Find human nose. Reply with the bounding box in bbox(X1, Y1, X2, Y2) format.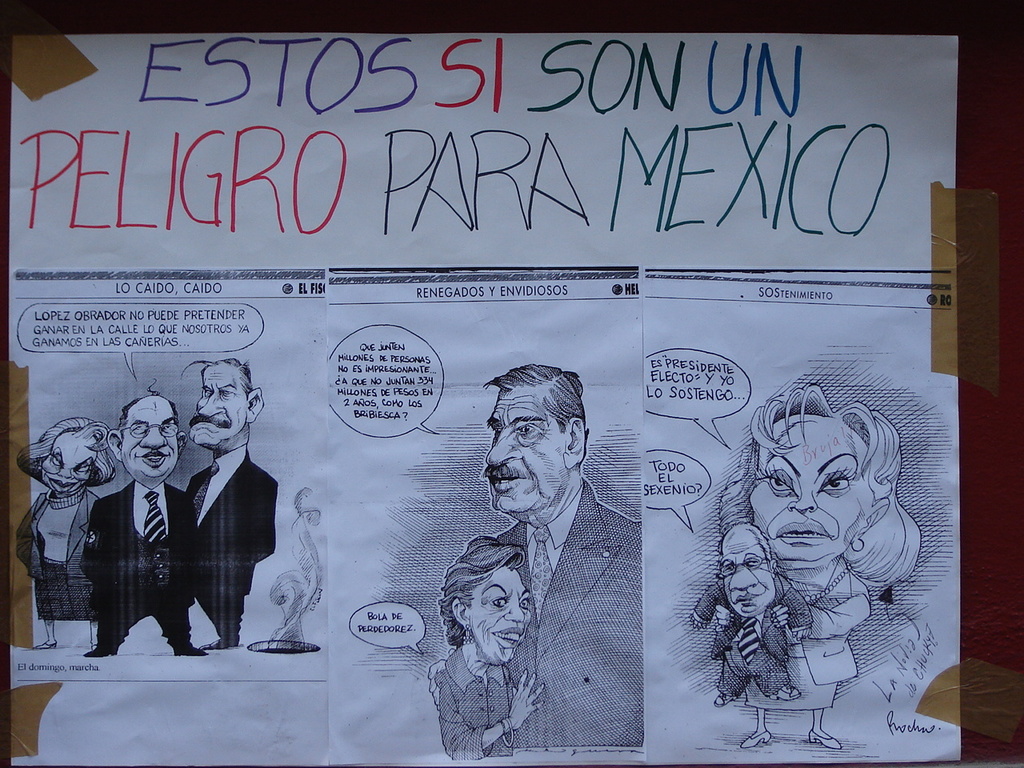
bbox(727, 567, 763, 593).
